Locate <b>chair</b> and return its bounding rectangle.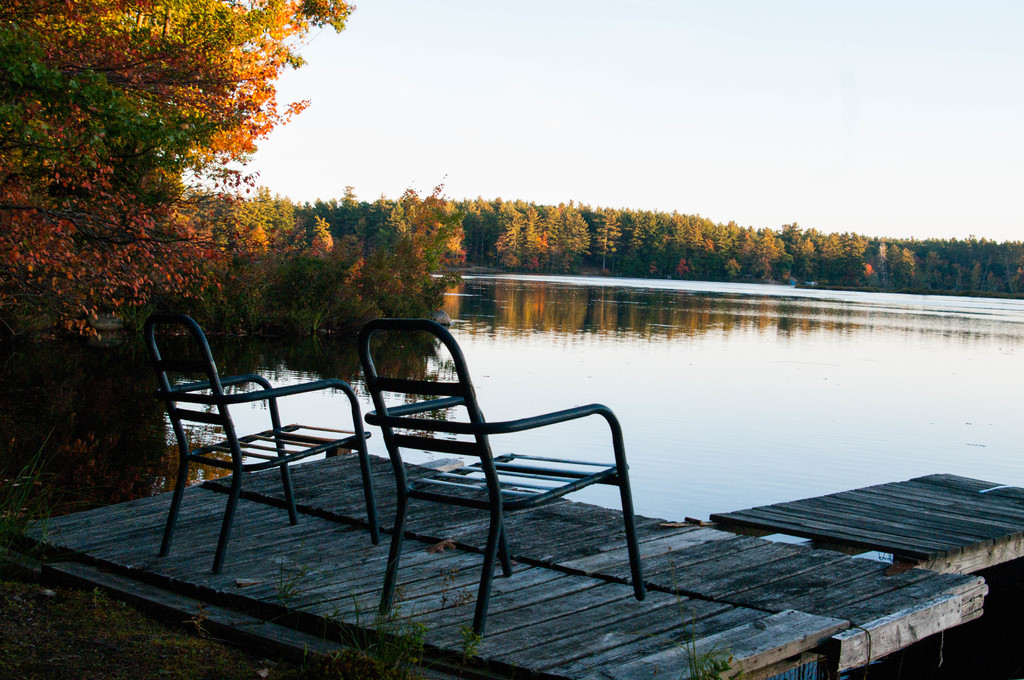
pyautogui.locateOnScreen(326, 312, 637, 610).
